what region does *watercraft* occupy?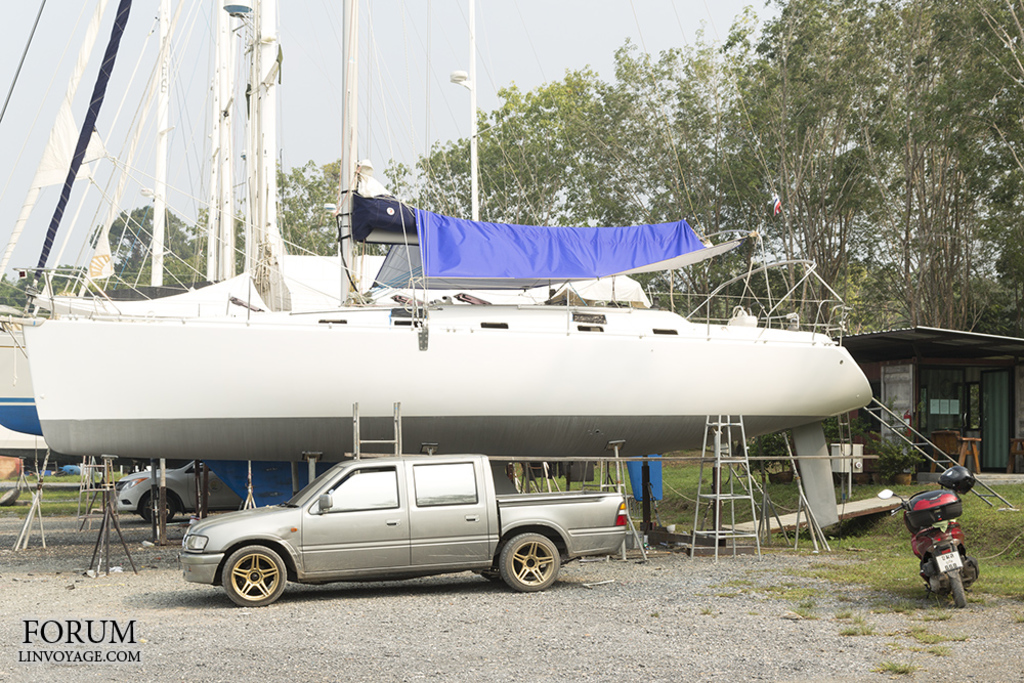
locate(25, 0, 865, 454).
